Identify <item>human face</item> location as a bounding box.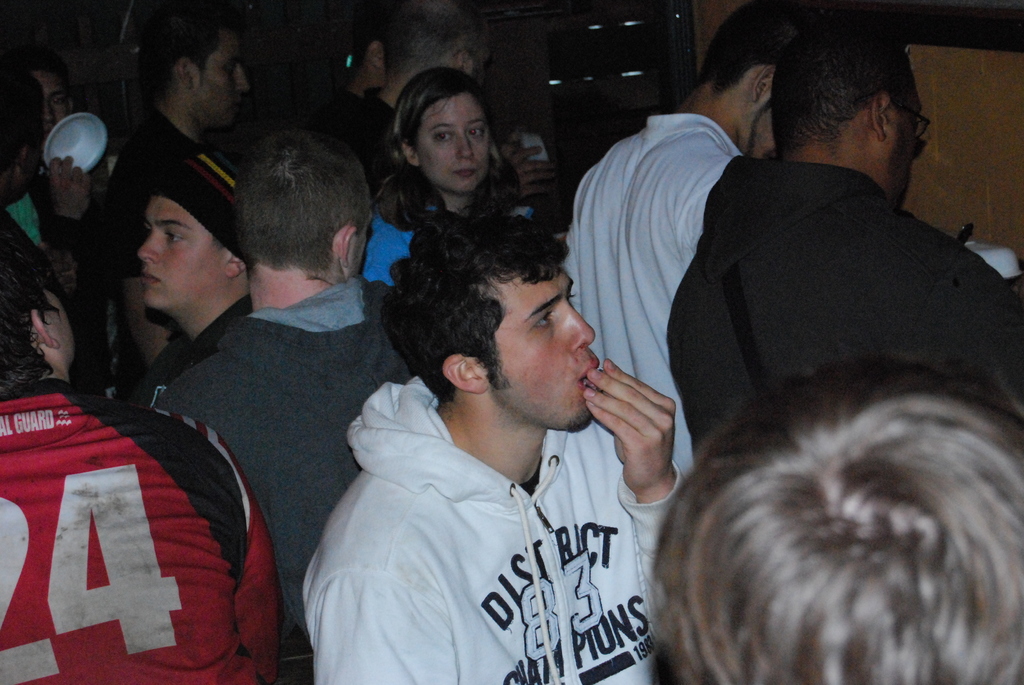
left=477, top=264, right=598, bottom=433.
